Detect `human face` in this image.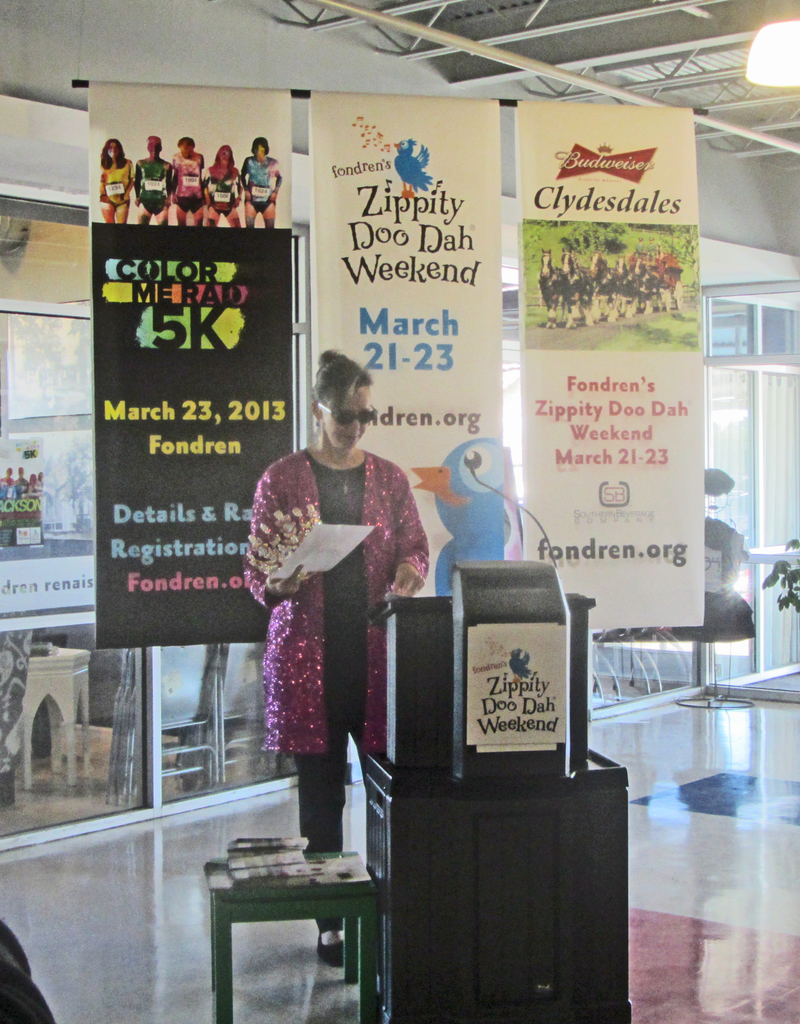
Detection: [18, 468, 26, 477].
